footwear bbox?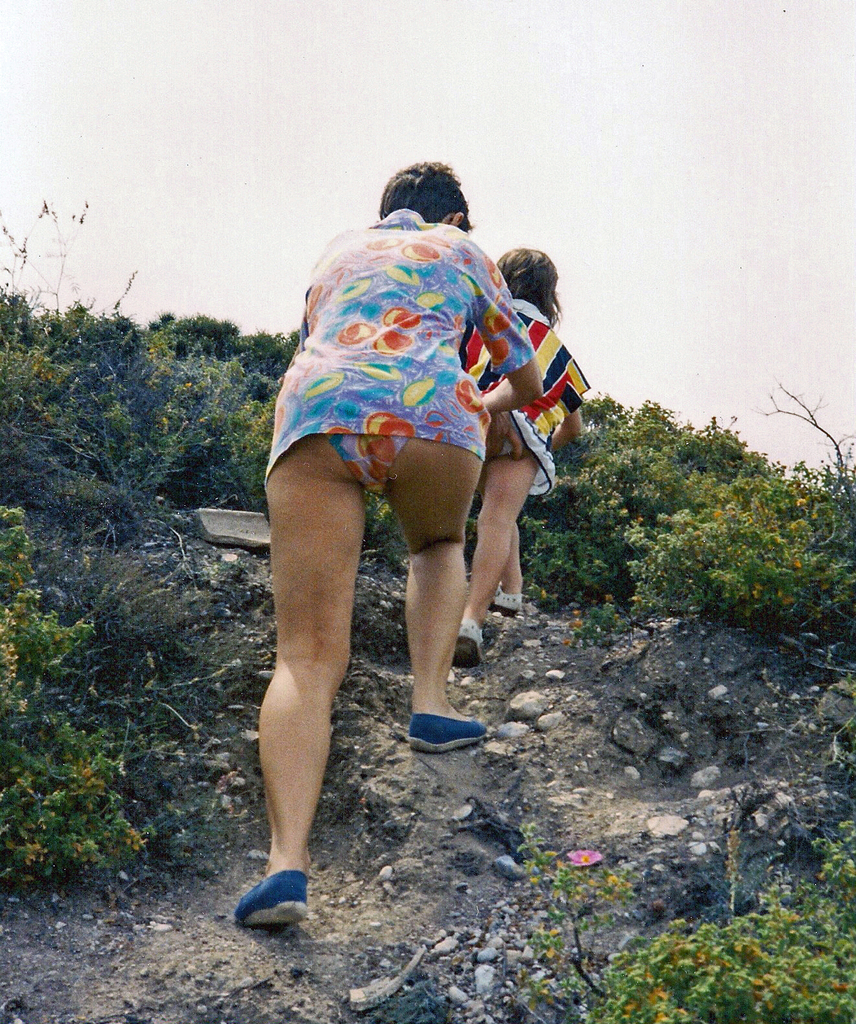
(x1=410, y1=711, x2=486, y2=756)
